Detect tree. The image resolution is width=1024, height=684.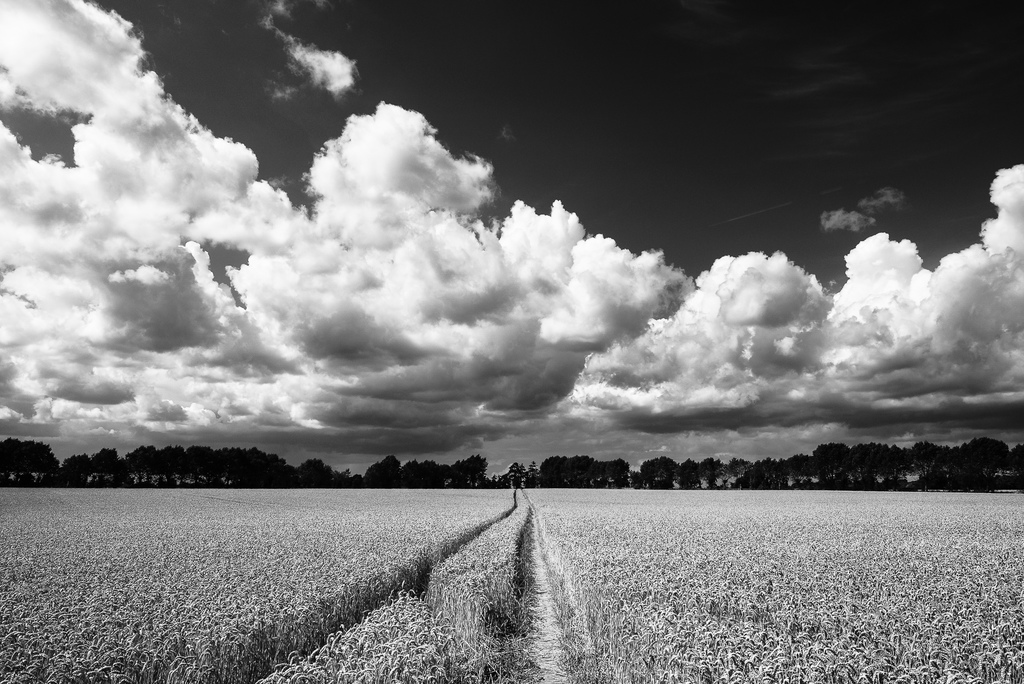
locate(639, 460, 678, 484).
